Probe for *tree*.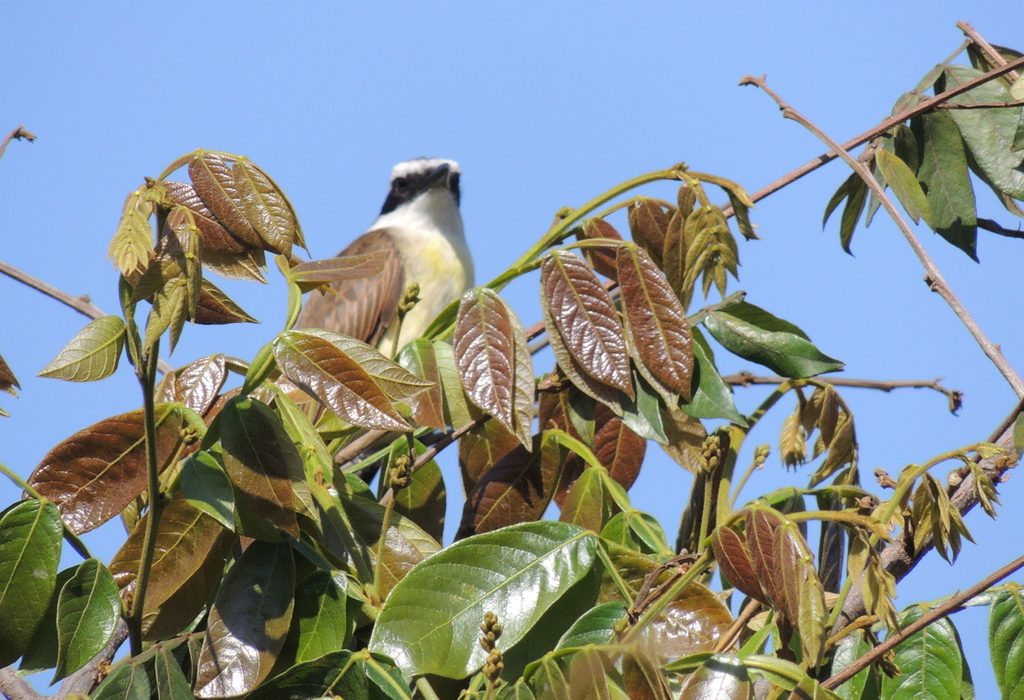
Probe result: crop(20, 19, 1023, 699).
